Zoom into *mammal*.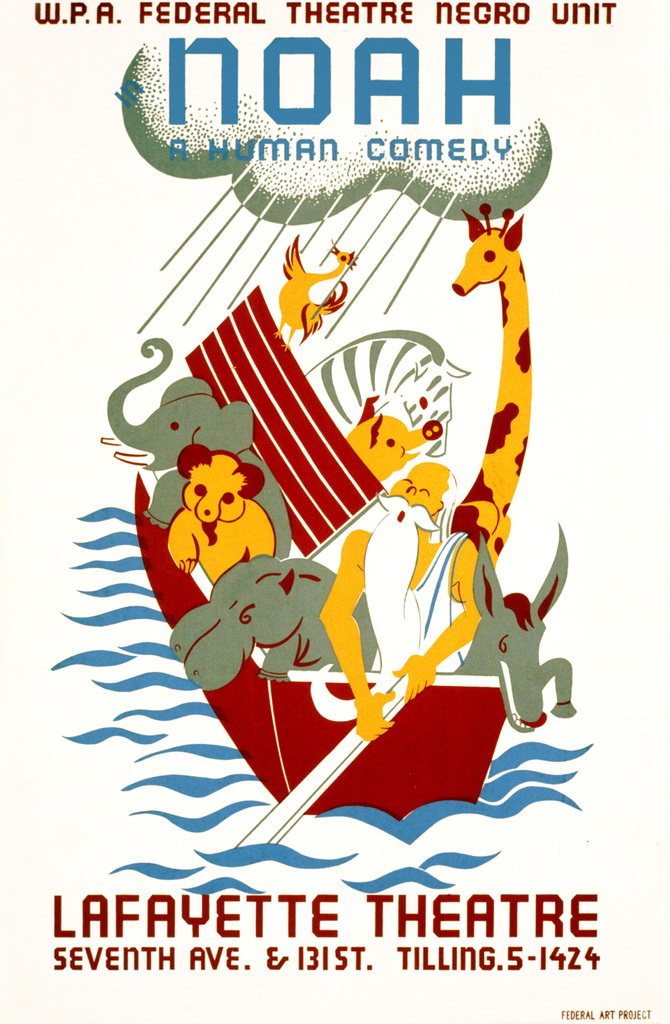
Zoom target: 318,459,482,742.
